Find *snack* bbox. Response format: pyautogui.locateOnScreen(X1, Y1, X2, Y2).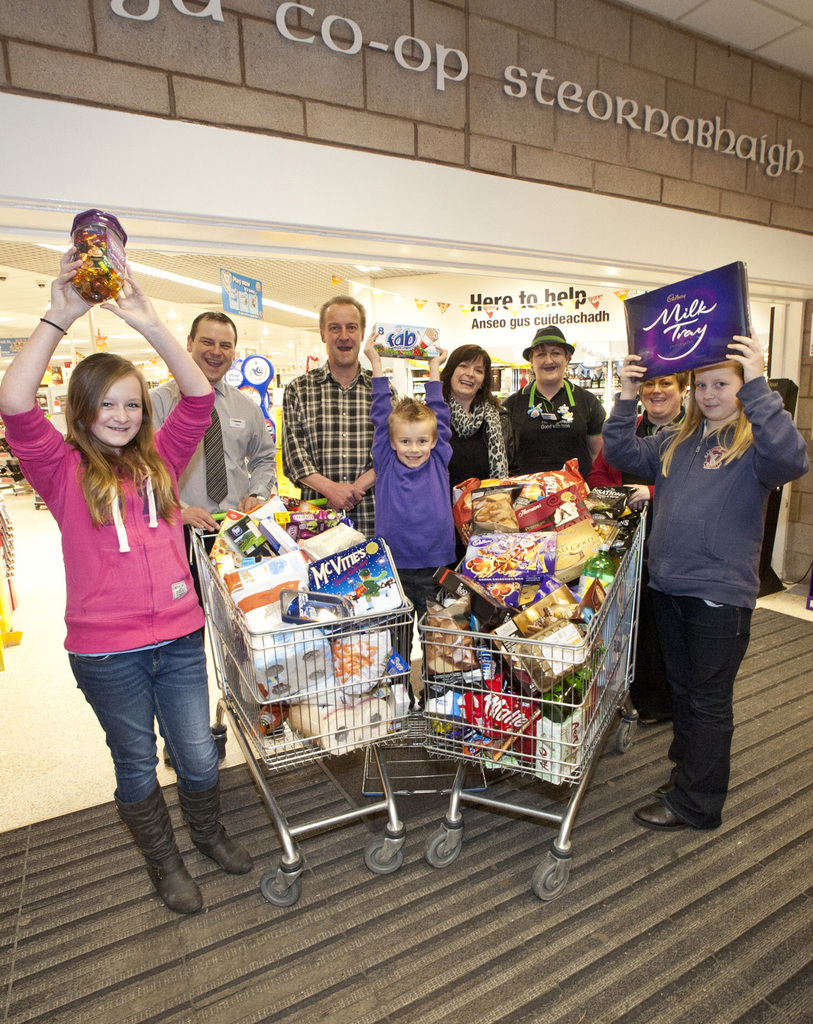
pyautogui.locateOnScreen(367, 323, 438, 364).
